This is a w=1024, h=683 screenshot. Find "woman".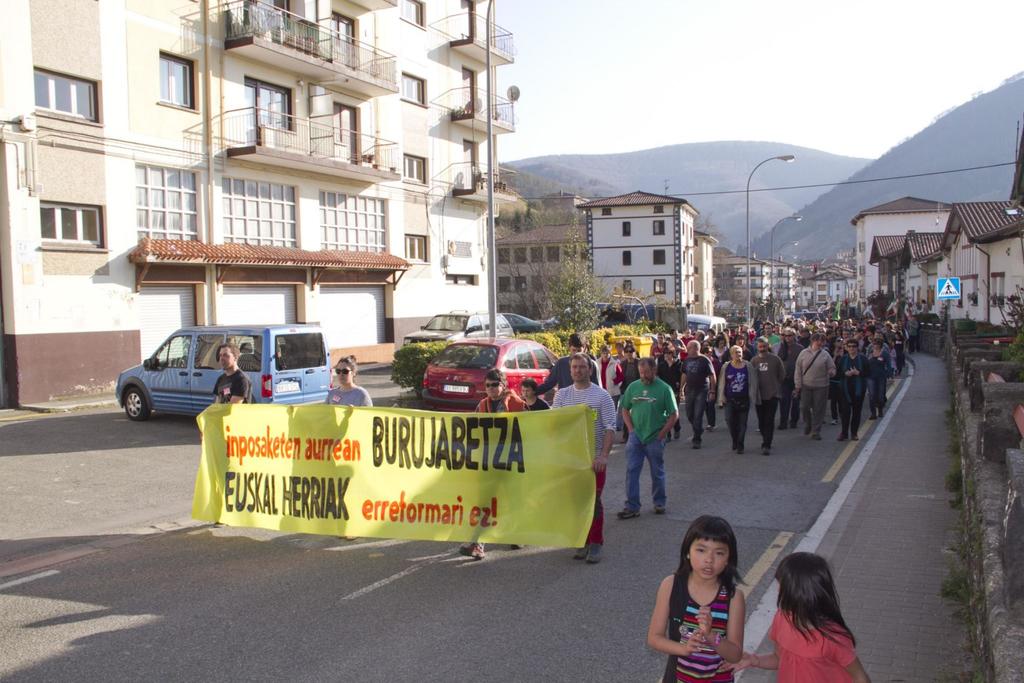
Bounding box: detection(321, 354, 379, 536).
